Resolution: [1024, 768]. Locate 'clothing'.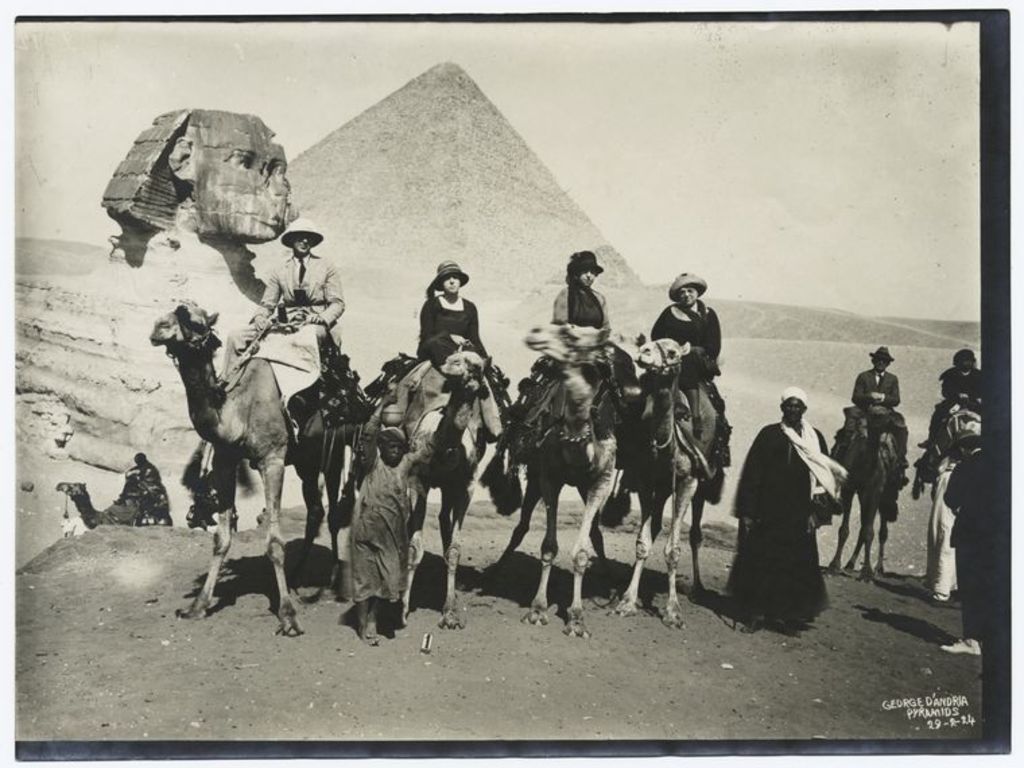
{"left": 942, "top": 449, "right": 980, "bottom": 640}.
